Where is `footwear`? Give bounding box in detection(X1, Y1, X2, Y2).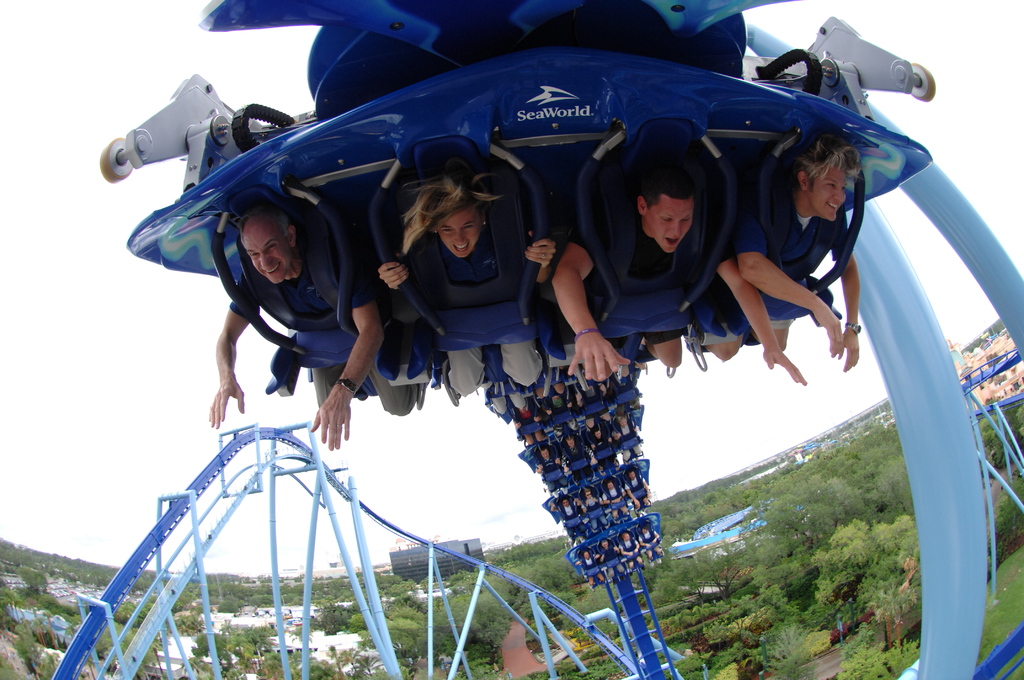
detection(650, 562, 653, 567).
